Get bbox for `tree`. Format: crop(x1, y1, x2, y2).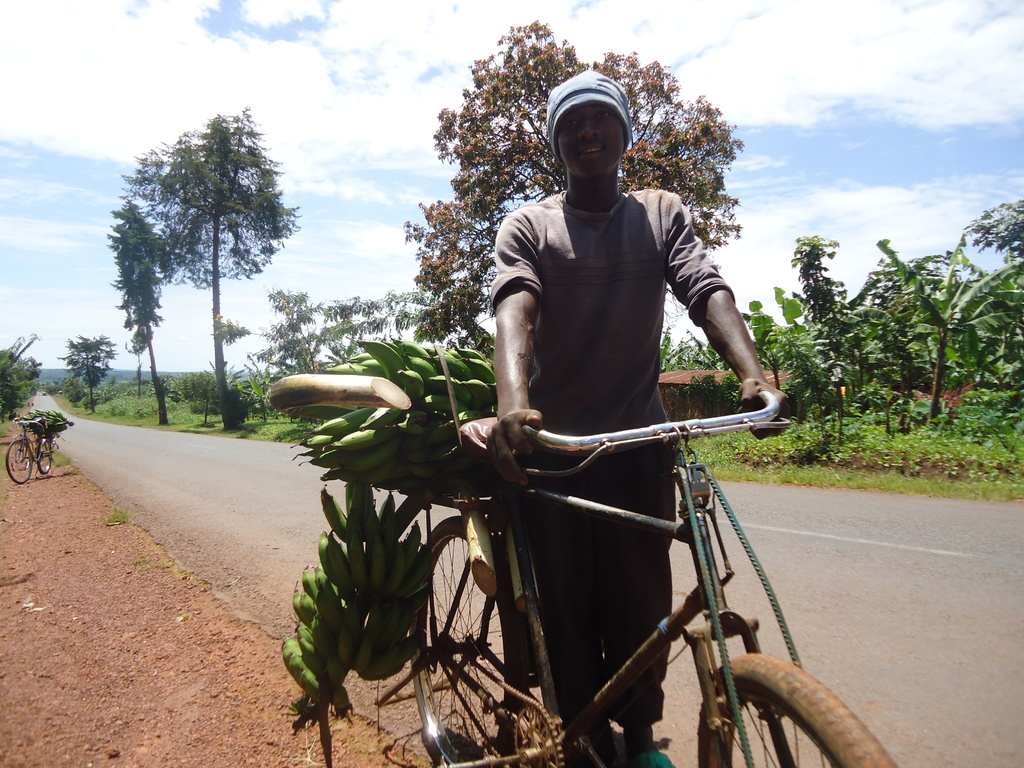
crop(953, 192, 1023, 283).
